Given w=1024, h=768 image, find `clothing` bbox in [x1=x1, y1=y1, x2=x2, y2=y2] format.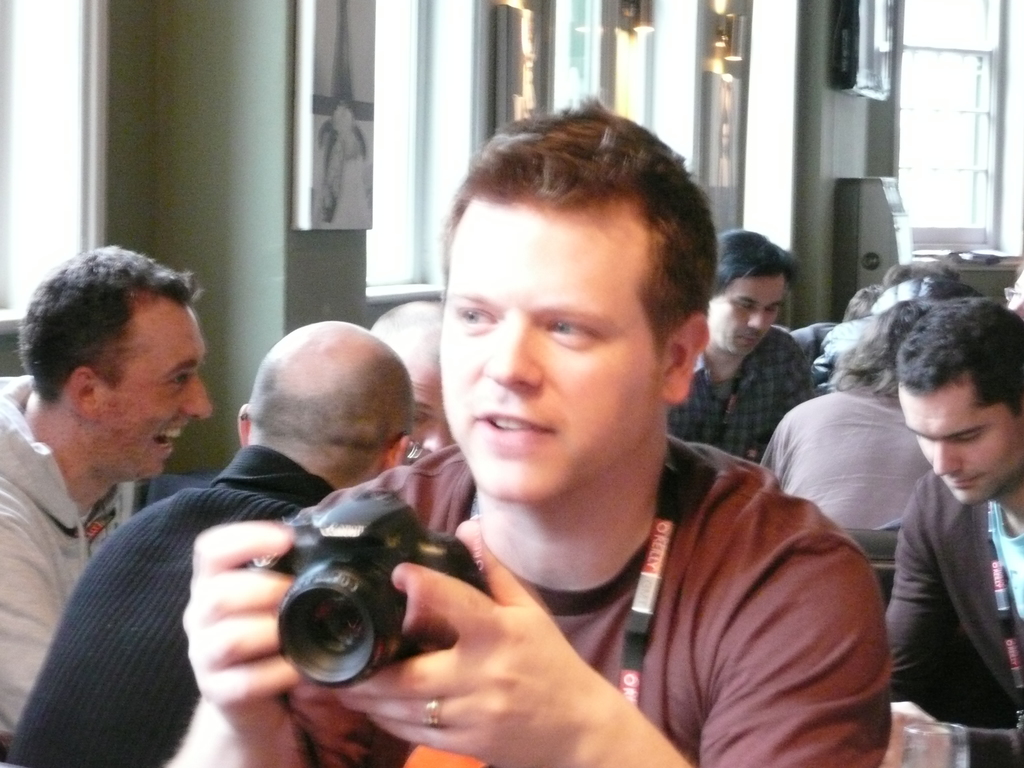
[x1=346, y1=372, x2=893, y2=758].
